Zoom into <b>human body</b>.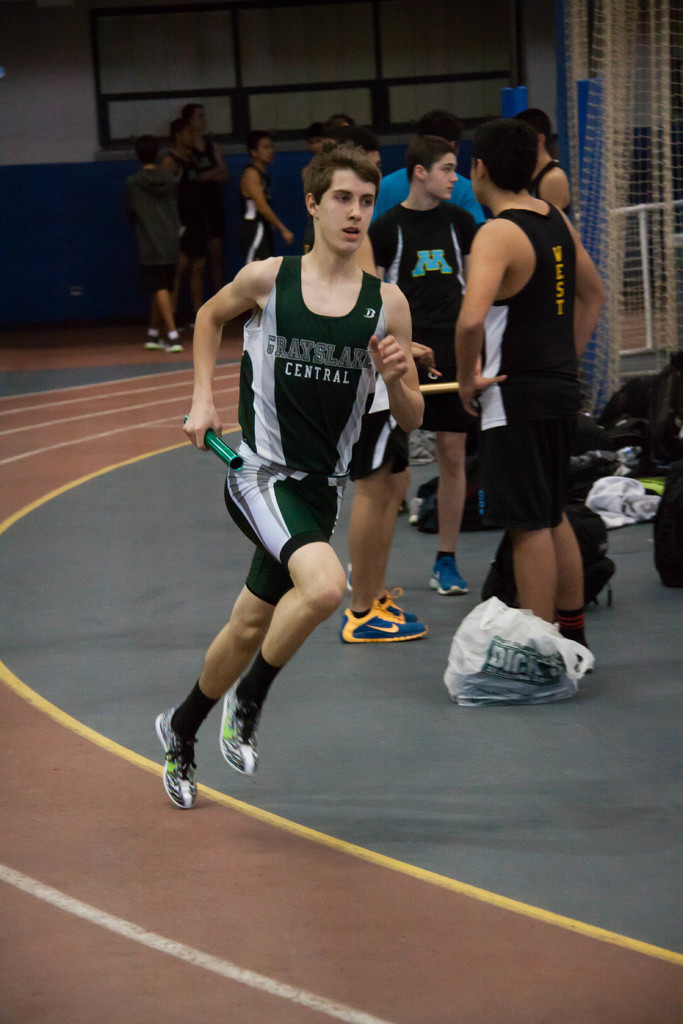
Zoom target: region(516, 100, 572, 218).
